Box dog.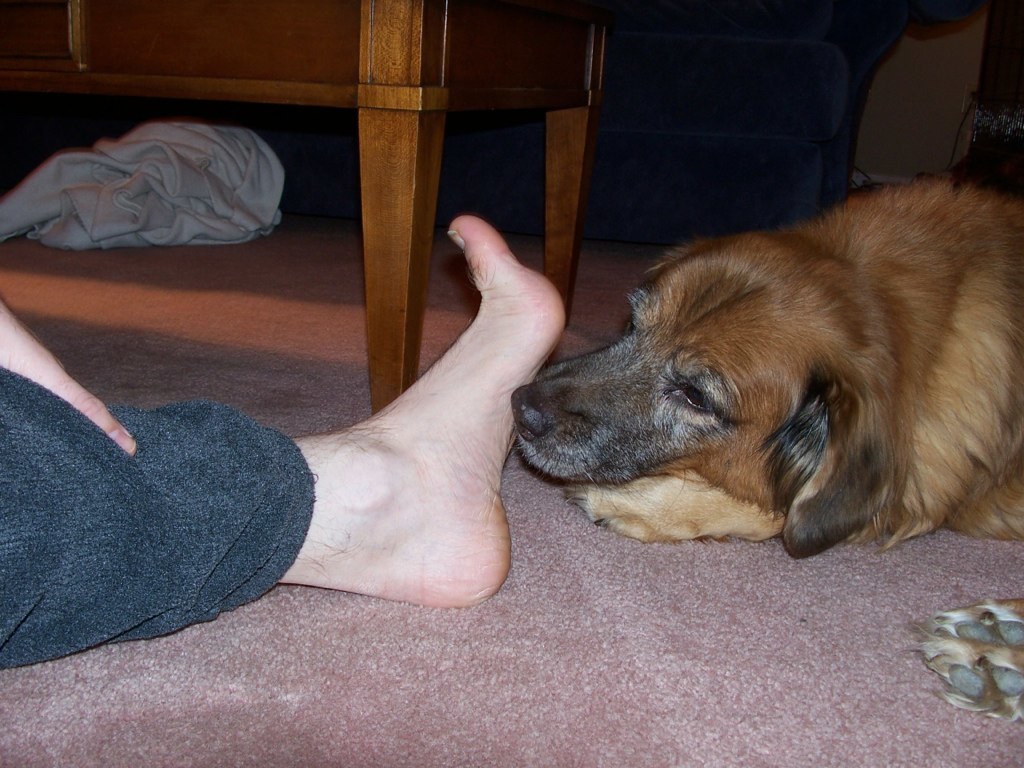
Rect(509, 171, 1023, 561).
